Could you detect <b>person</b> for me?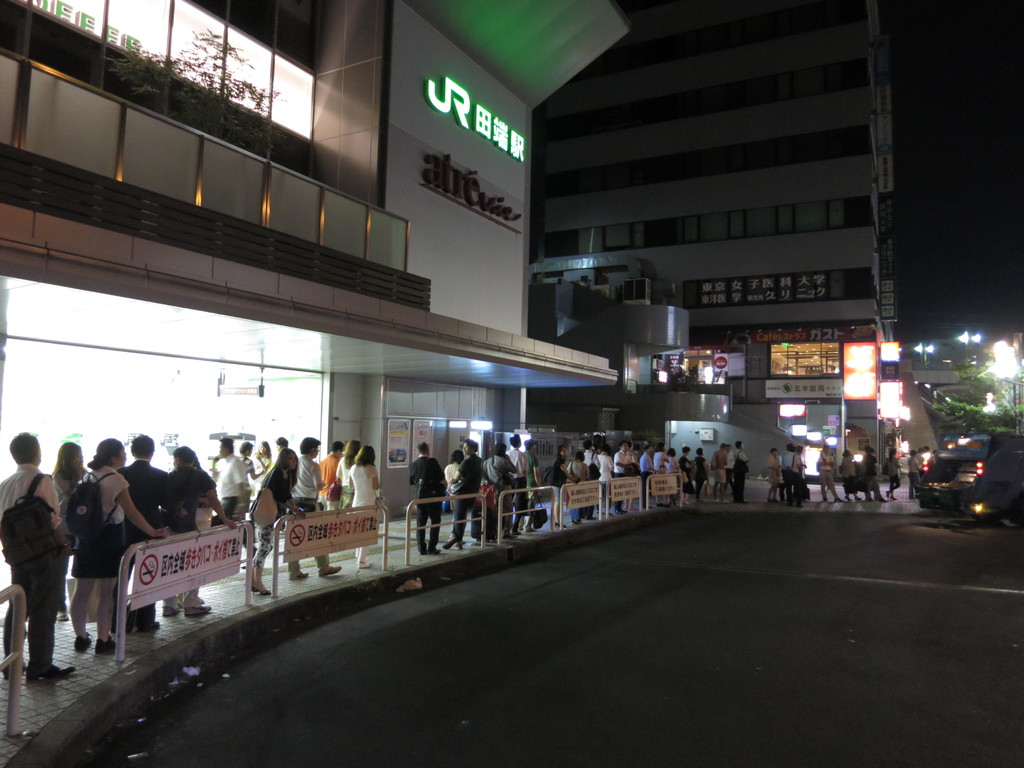
Detection result: 308/431/351/516.
